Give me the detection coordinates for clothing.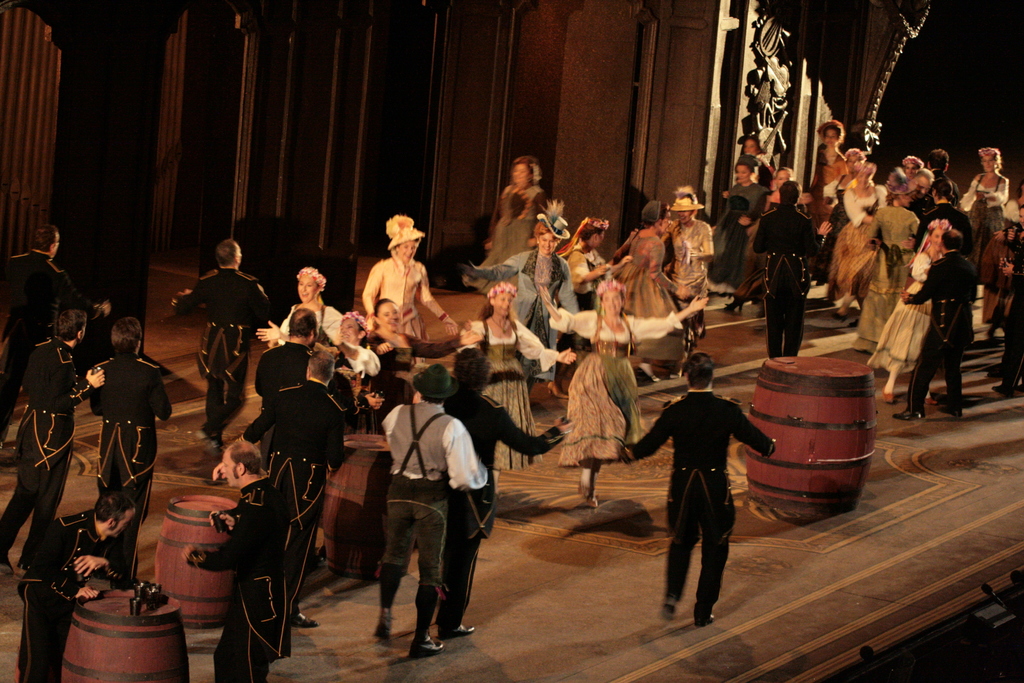
(17, 509, 132, 682).
